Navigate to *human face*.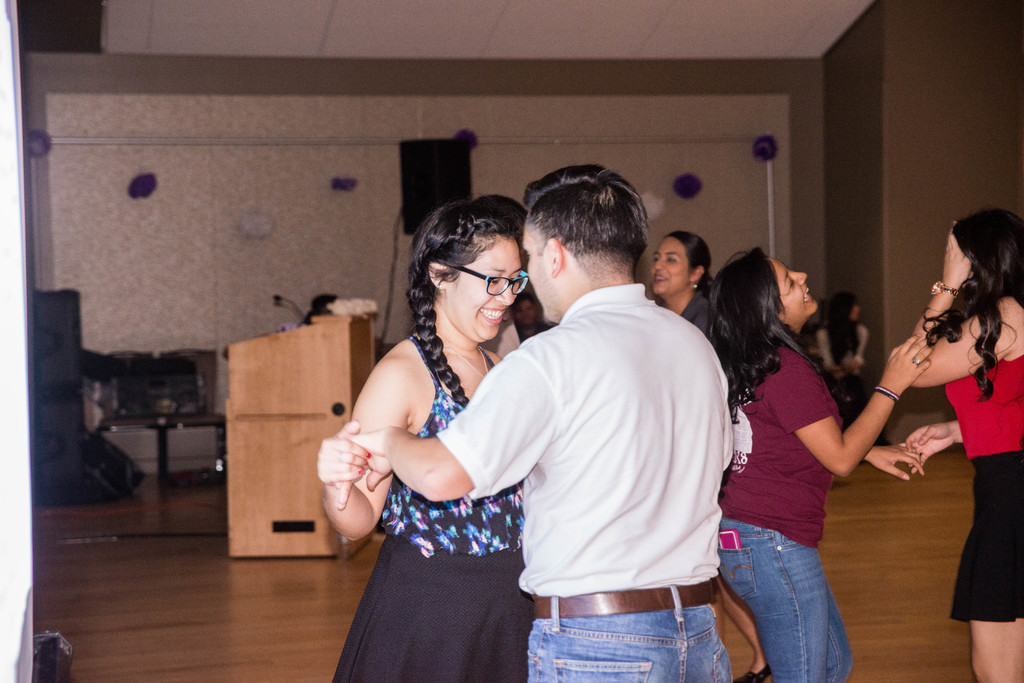
Navigation target: left=525, top=230, right=553, bottom=327.
